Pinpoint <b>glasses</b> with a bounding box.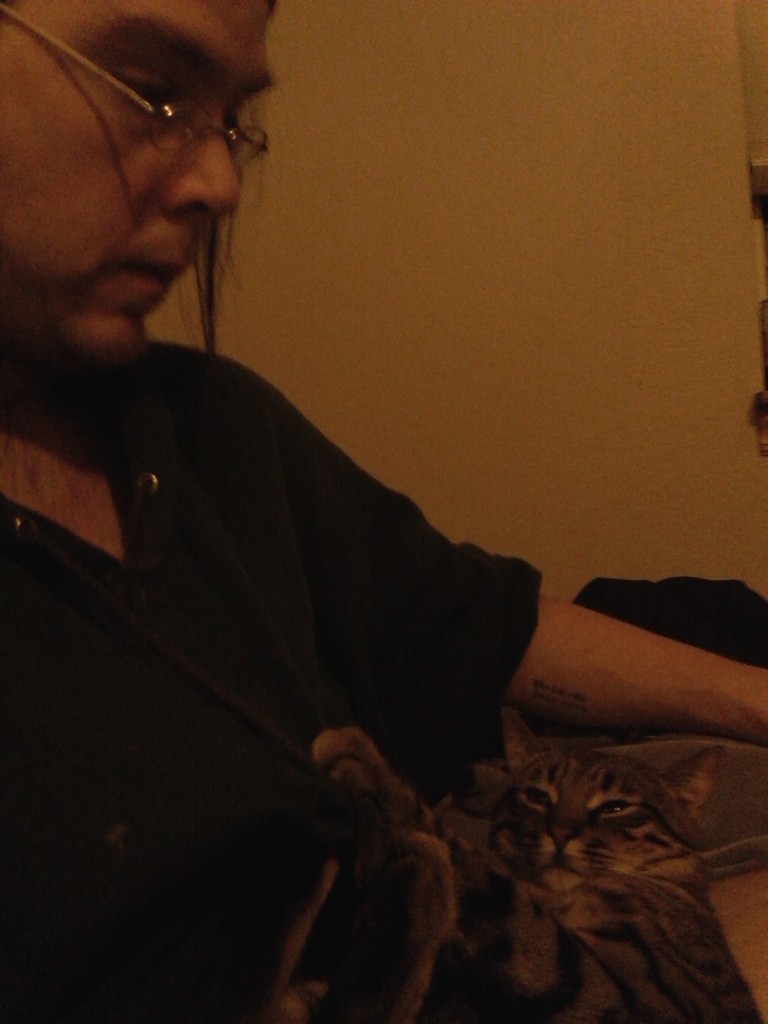
<box>0,0,271,179</box>.
